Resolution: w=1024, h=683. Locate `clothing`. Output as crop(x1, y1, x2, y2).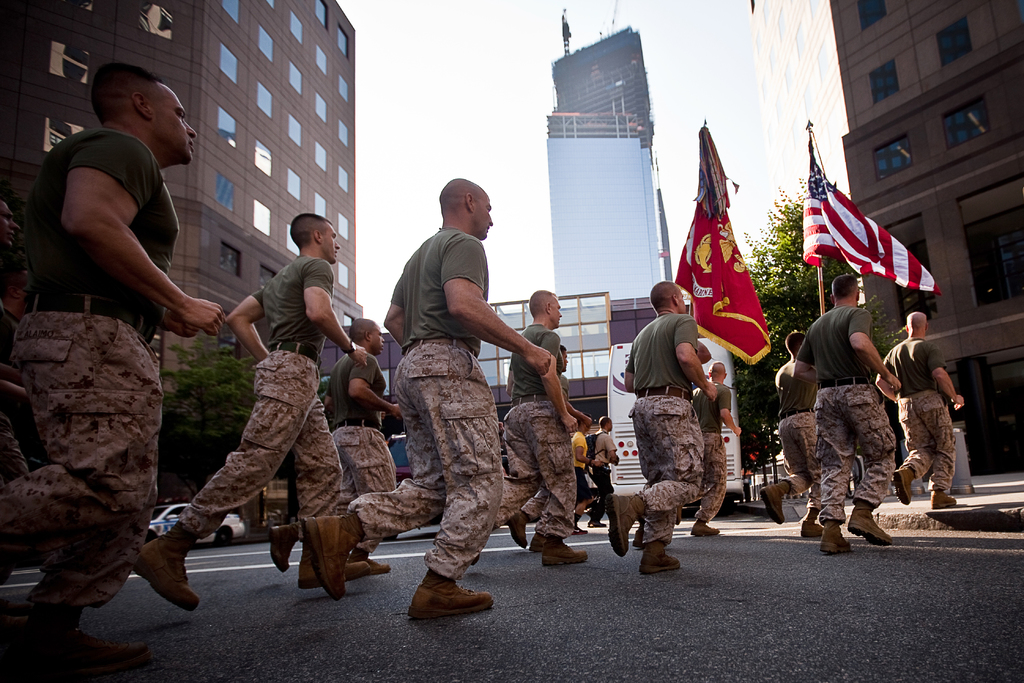
crop(760, 344, 828, 506).
